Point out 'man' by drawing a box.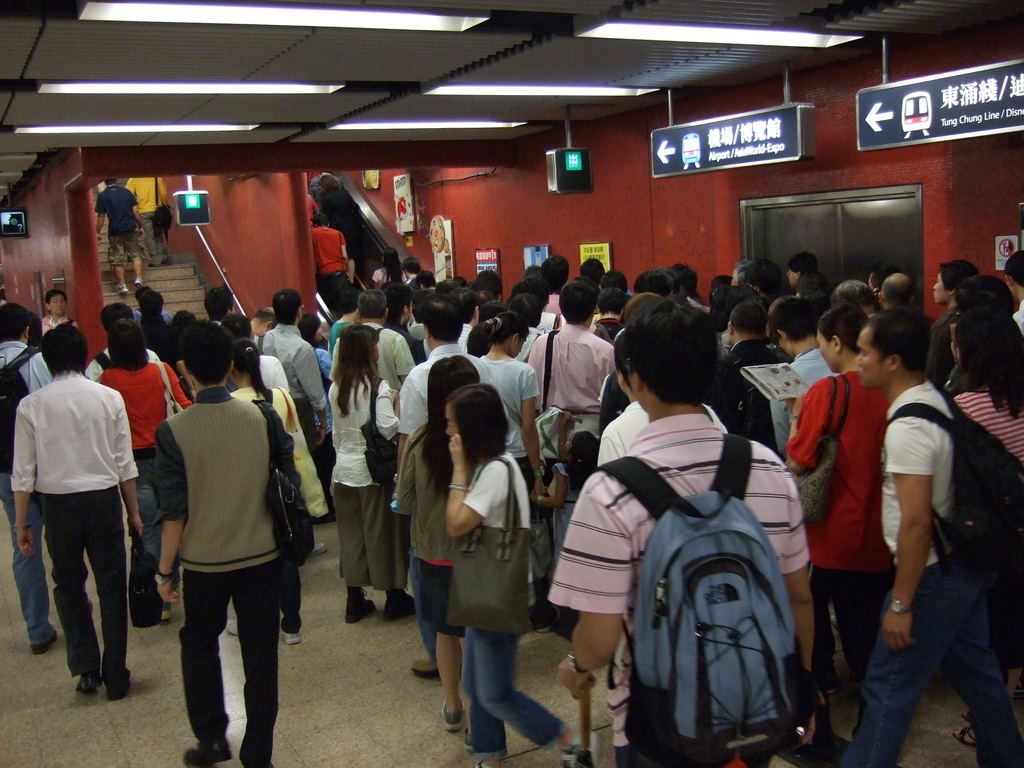
310/213/348/296.
